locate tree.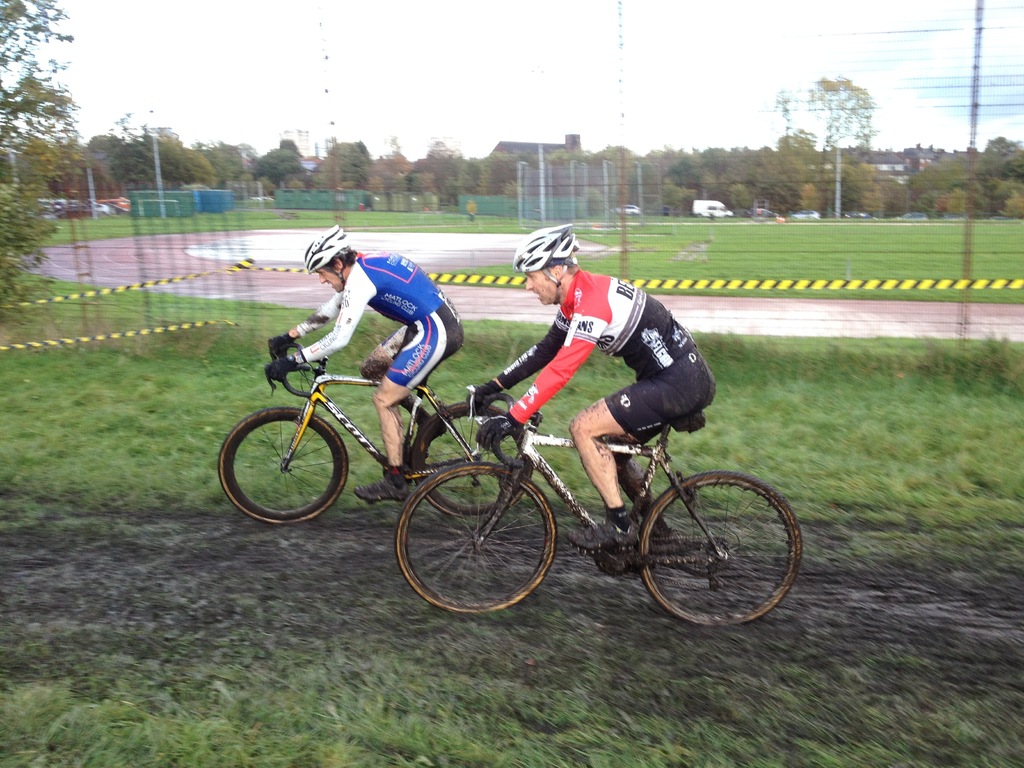
Bounding box: (761,51,909,191).
